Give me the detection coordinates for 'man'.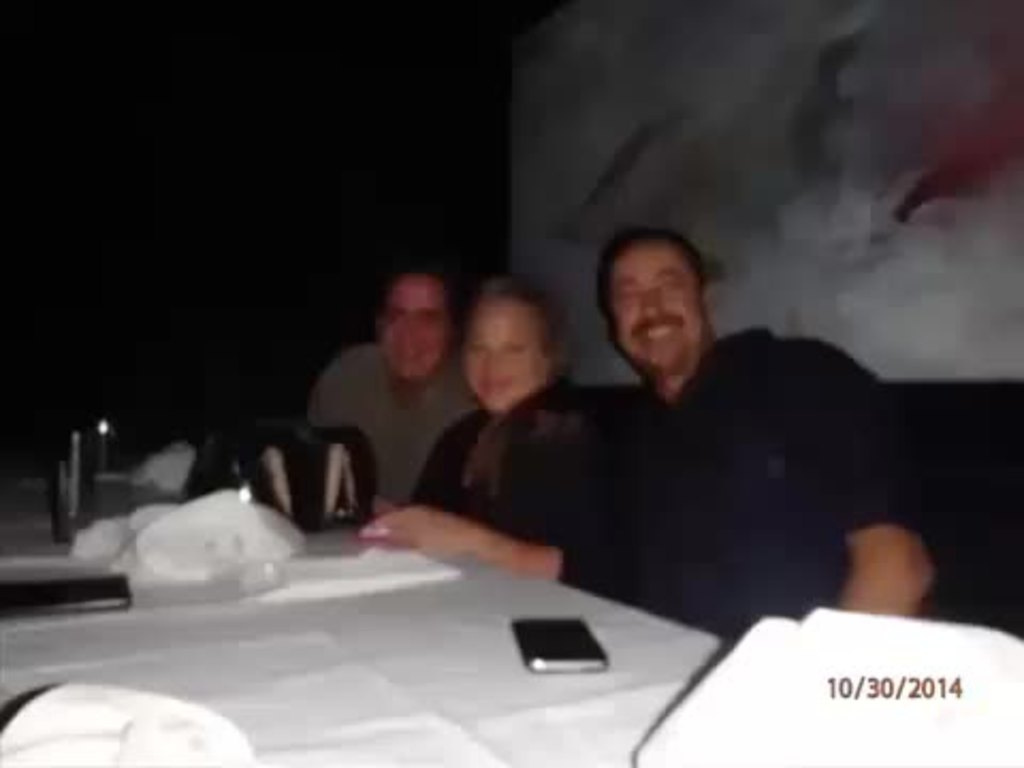
bbox=[553, 237, 941, 649].
